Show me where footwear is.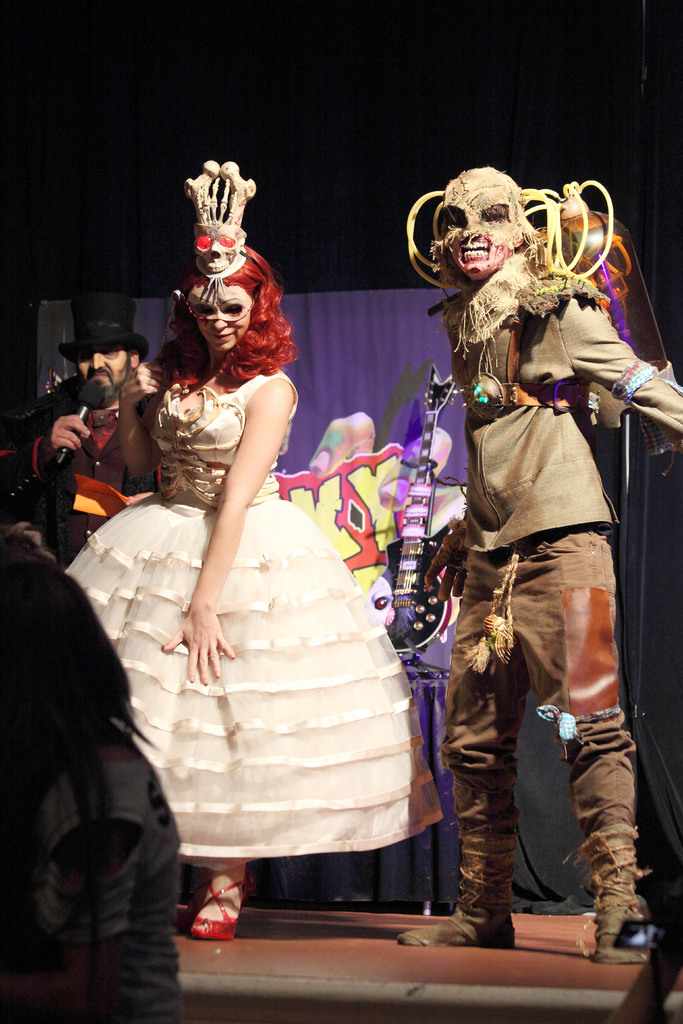
footwear is at select_region(592, 881, 643, 961).
